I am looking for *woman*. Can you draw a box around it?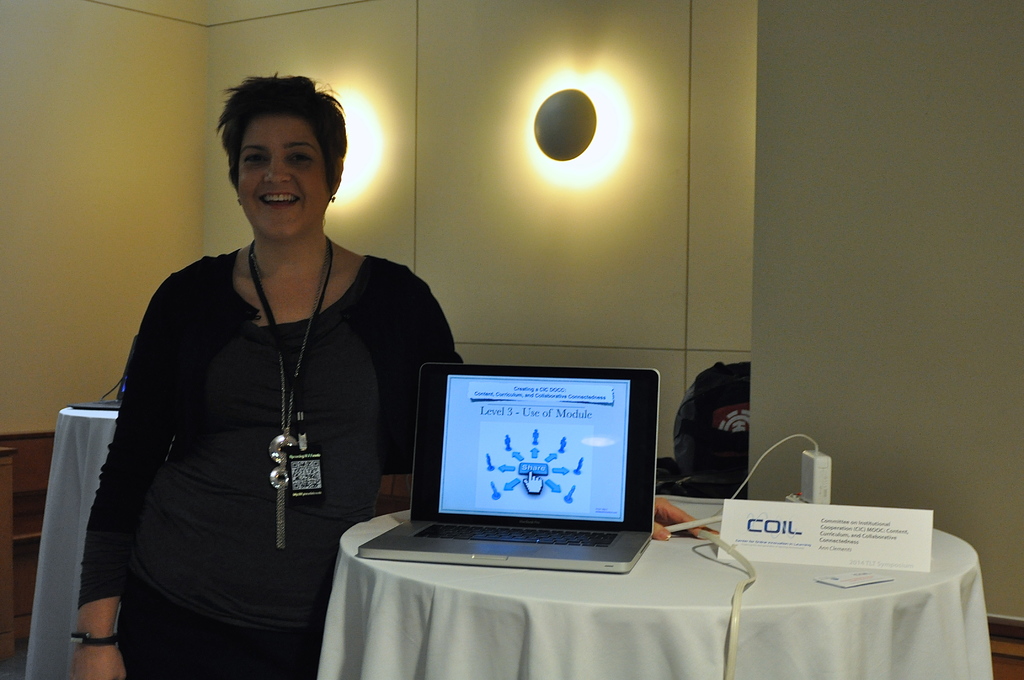
Sure, the bounding box is 76:72:718:679.
